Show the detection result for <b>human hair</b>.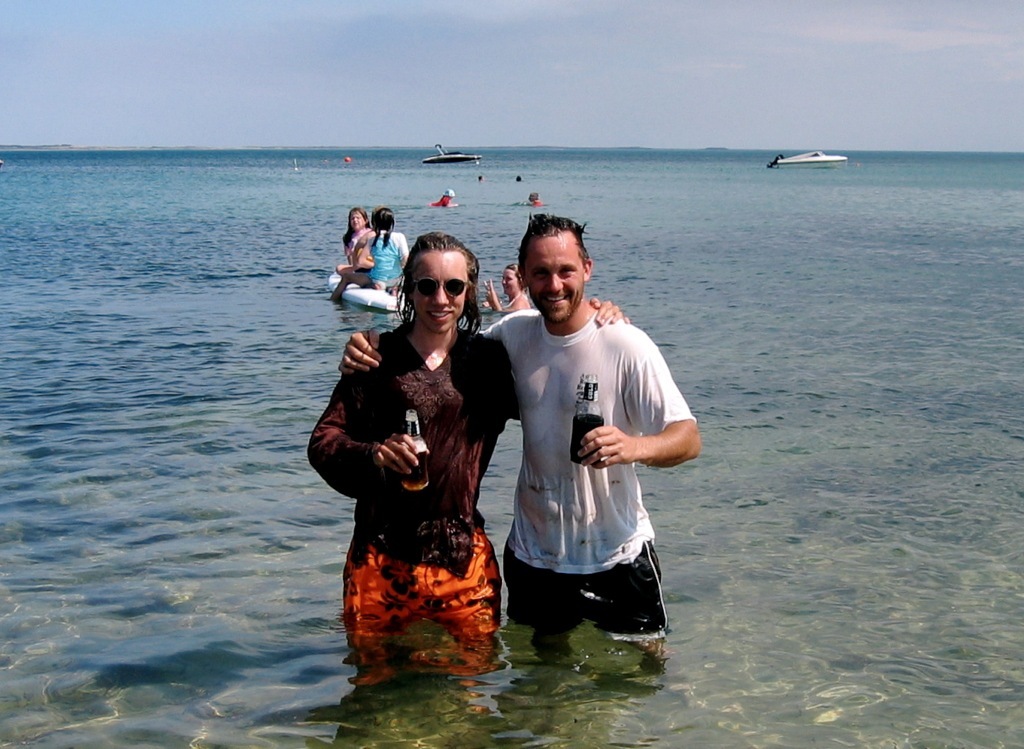
x1=340 y1=208 x2=371 y2=246.
